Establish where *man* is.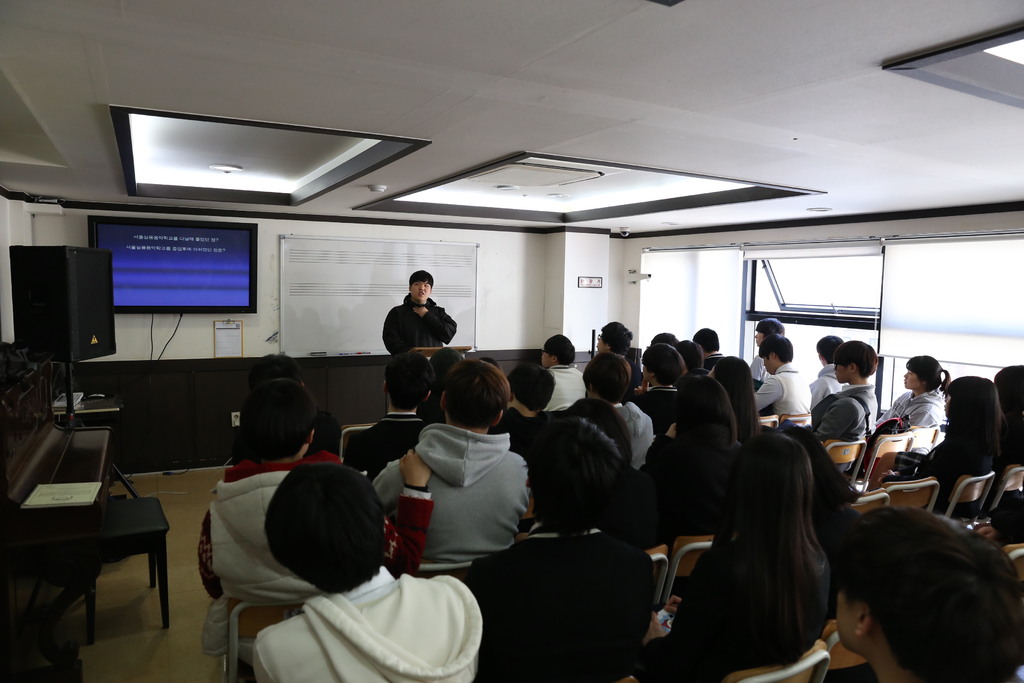
Established at [746, 311, 786, 383].
